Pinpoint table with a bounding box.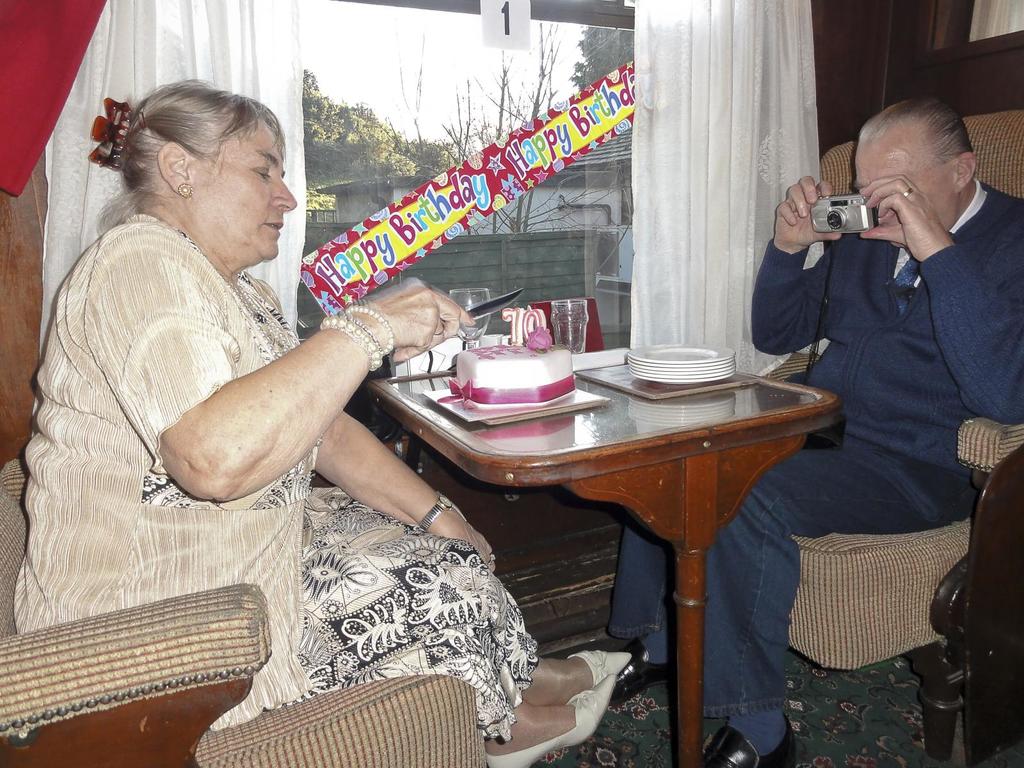
x1=353, y1=331, x2=833, y2=716.
